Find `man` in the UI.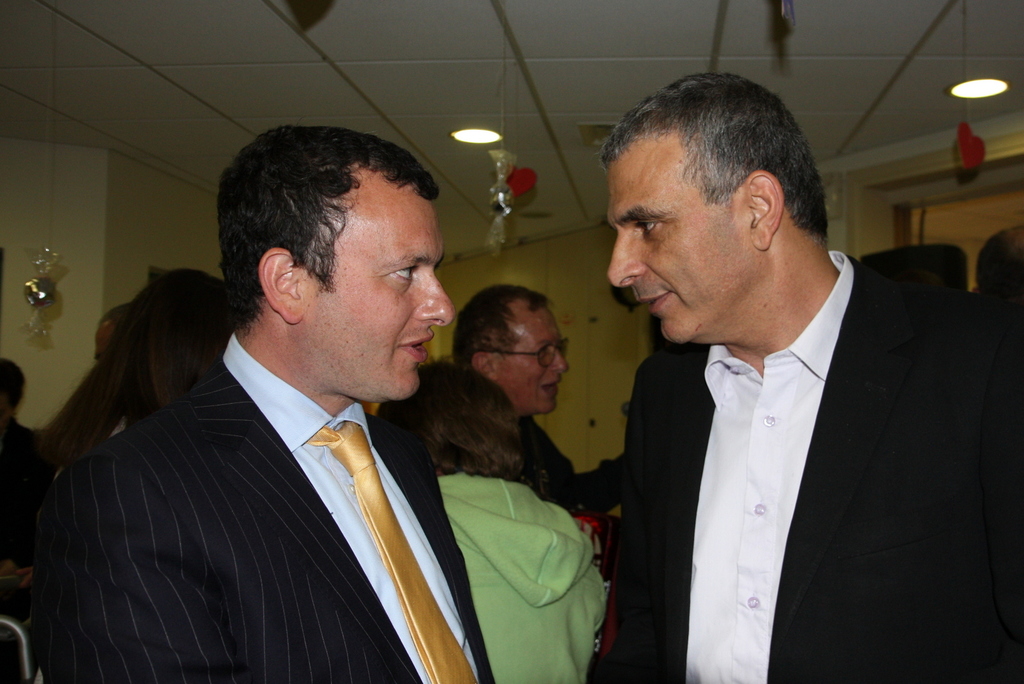
UI element at Rect(454, 288, 585, 509).
